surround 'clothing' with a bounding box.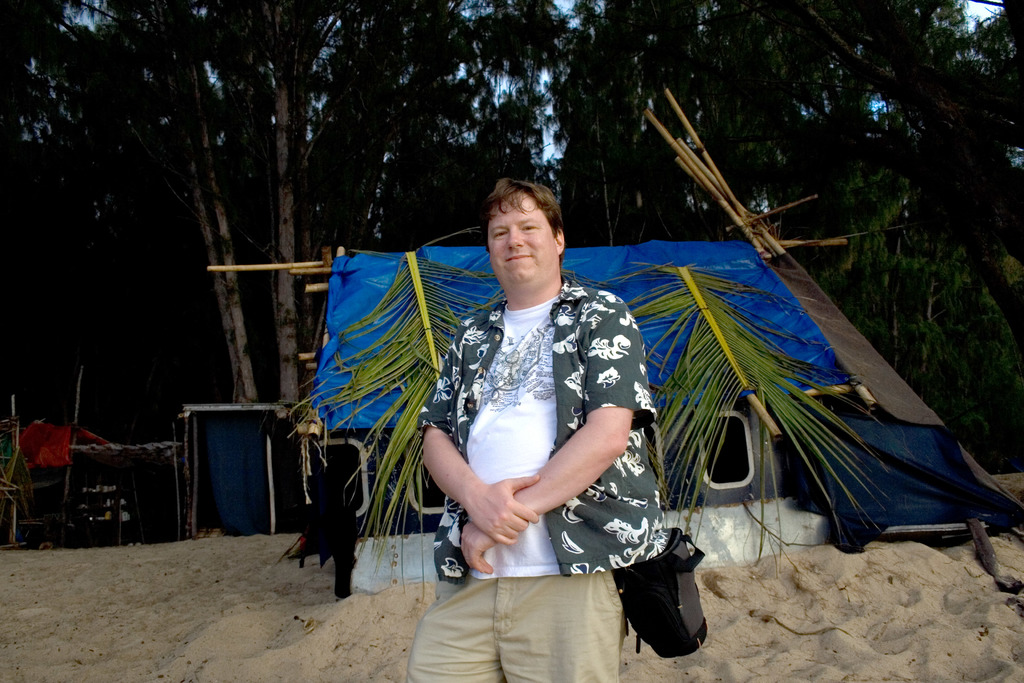
region(406, 270, 673, 682).
